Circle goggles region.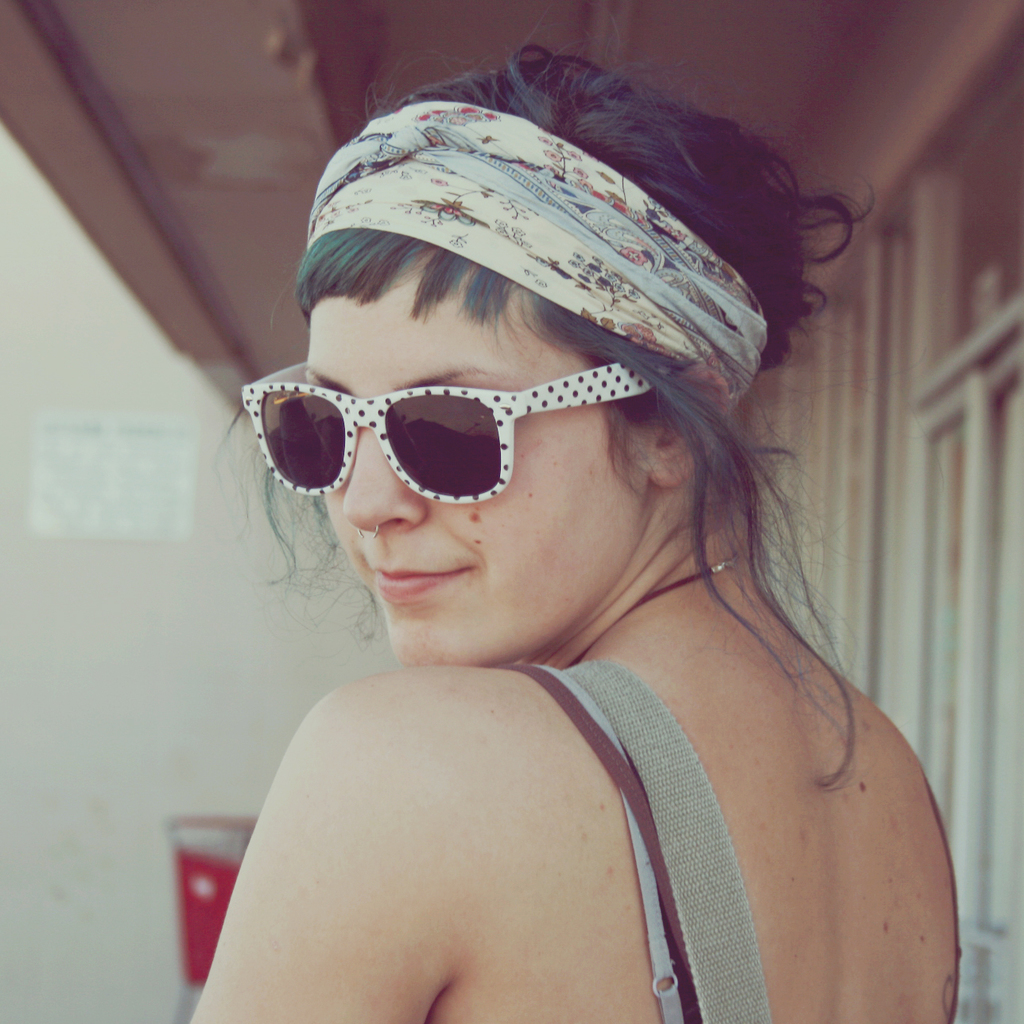
Region: x1=258 y1=337 x2=701 y2=516.
